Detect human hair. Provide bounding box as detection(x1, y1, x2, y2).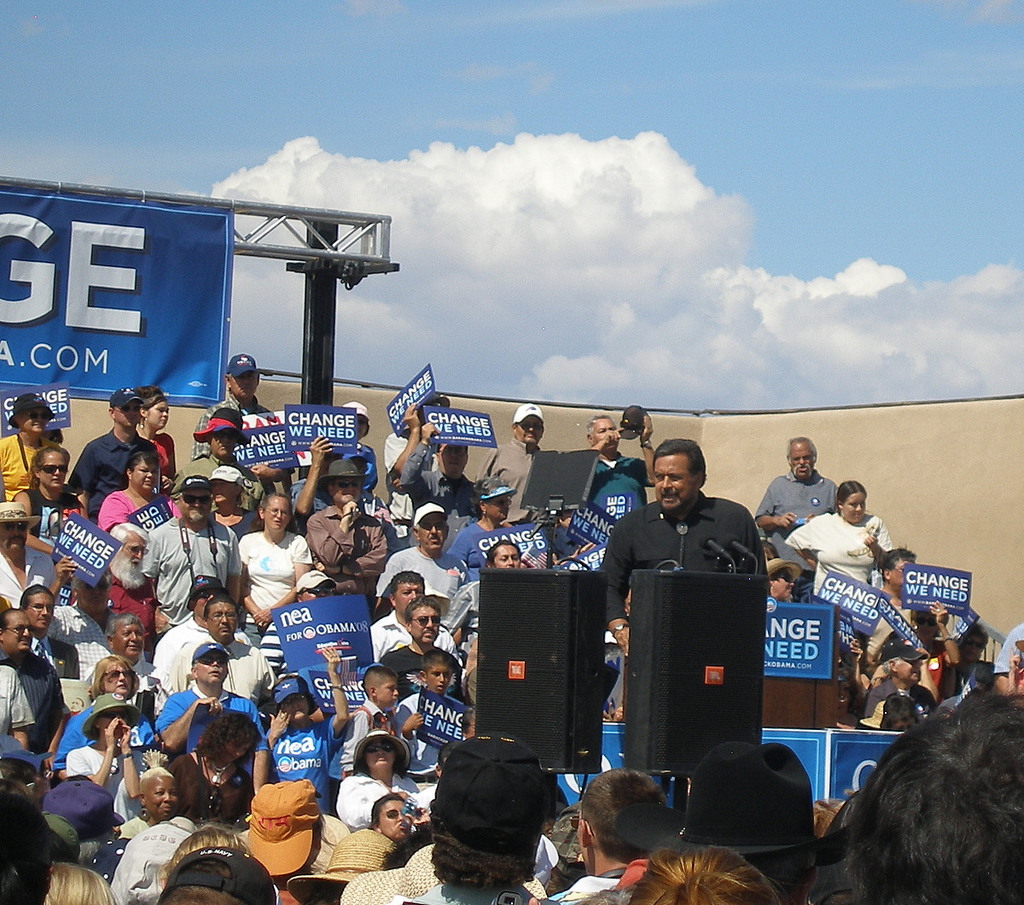
detection(420, 650, 459, 678).
